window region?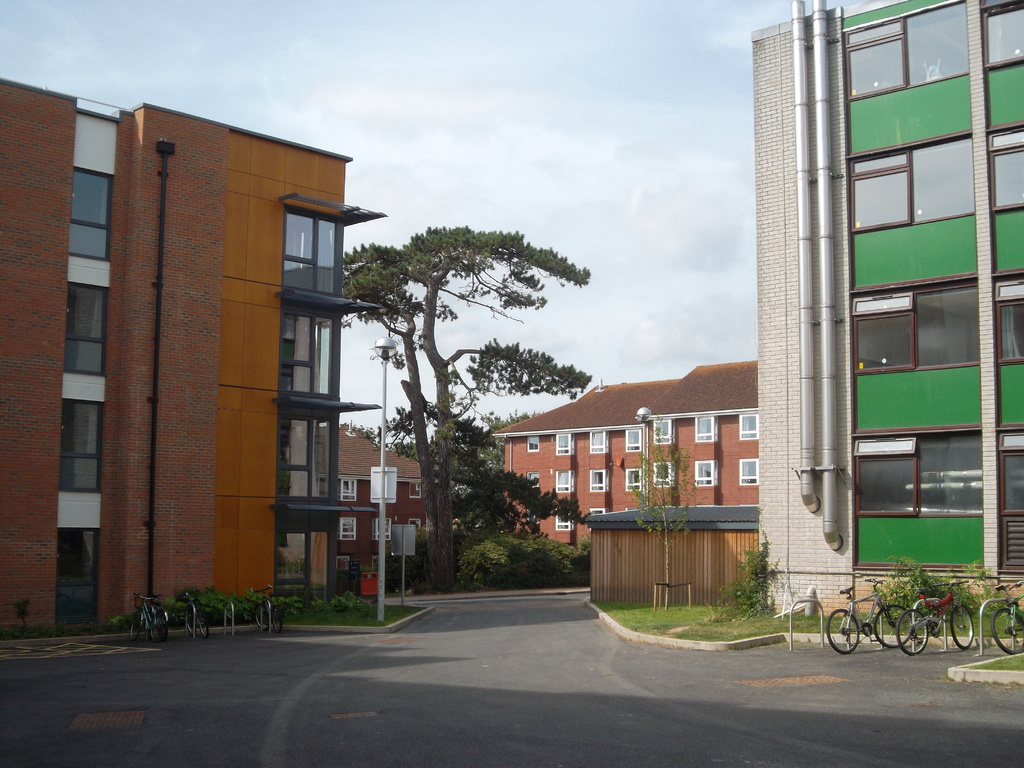
locate(653, 462, 673, 487)
